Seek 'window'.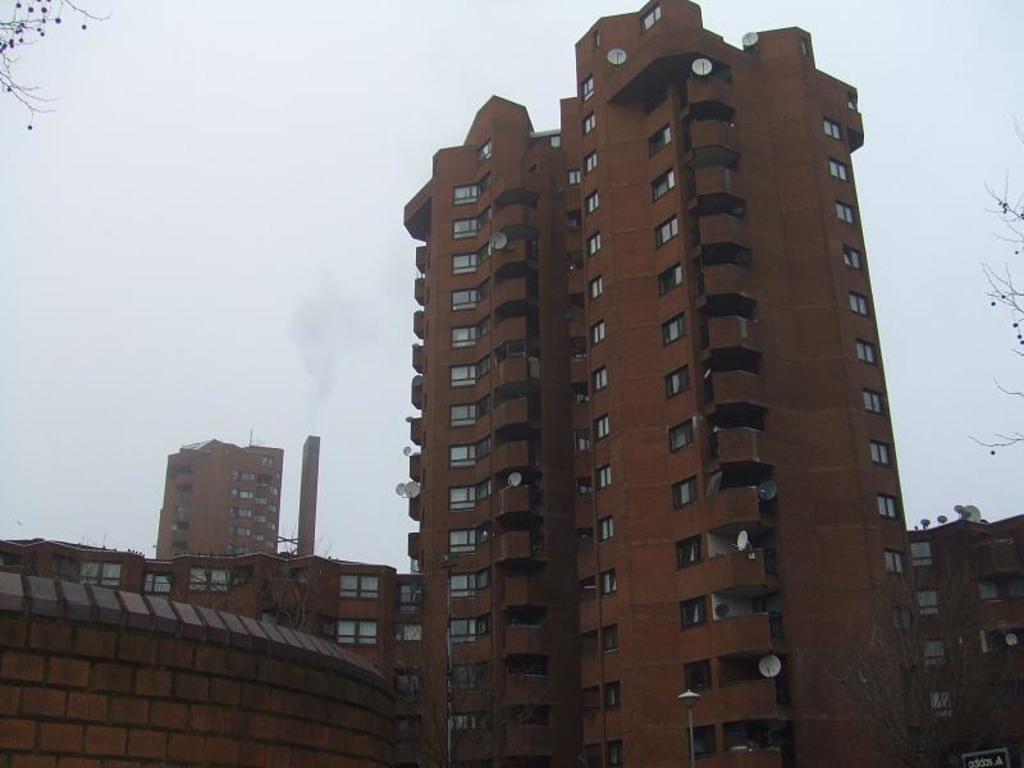
[left=916, top=586, right=941, bottom=613].
